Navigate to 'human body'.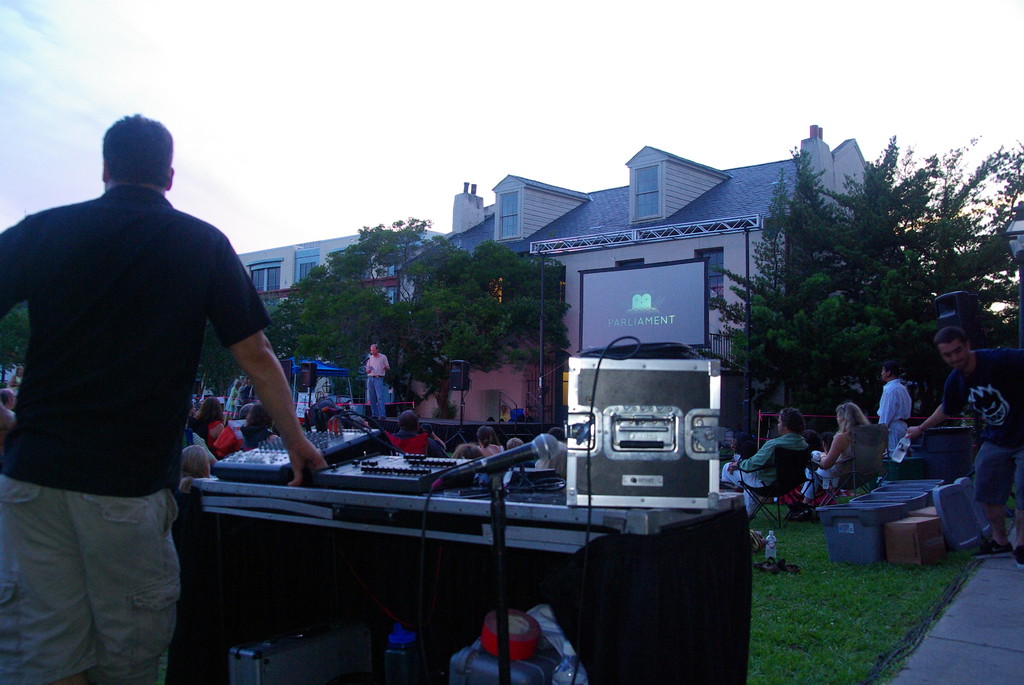
Navigation target: bbox=[0, 69, 280, 683].
